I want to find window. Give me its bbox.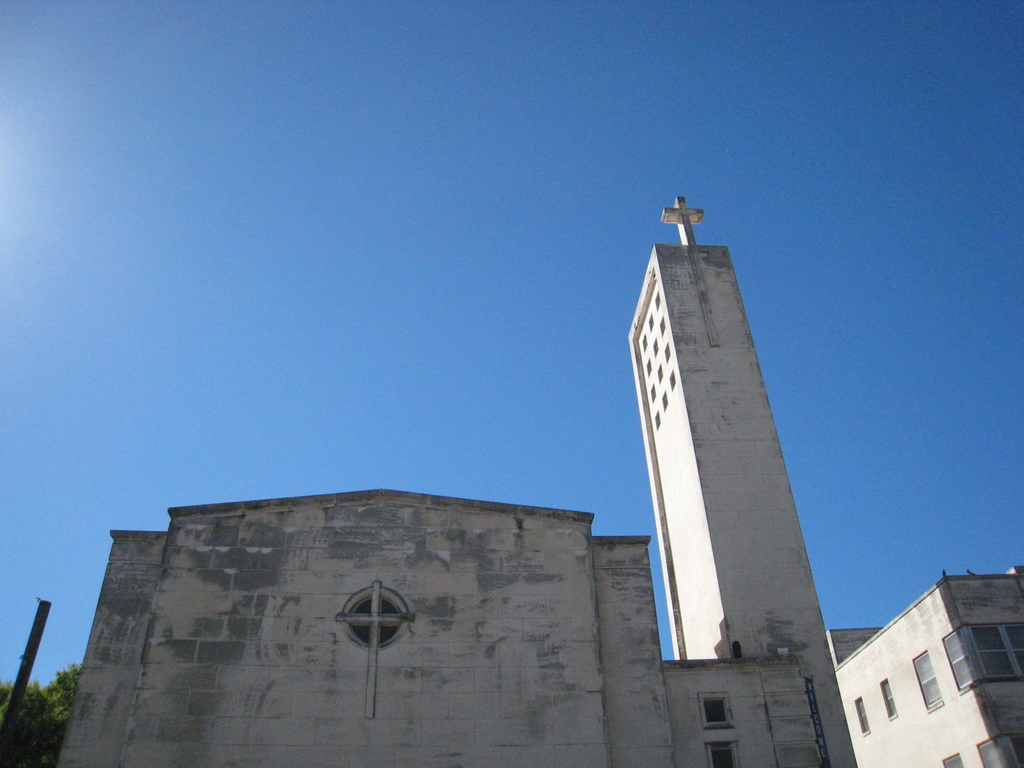
(852, 699, 872, 732).
